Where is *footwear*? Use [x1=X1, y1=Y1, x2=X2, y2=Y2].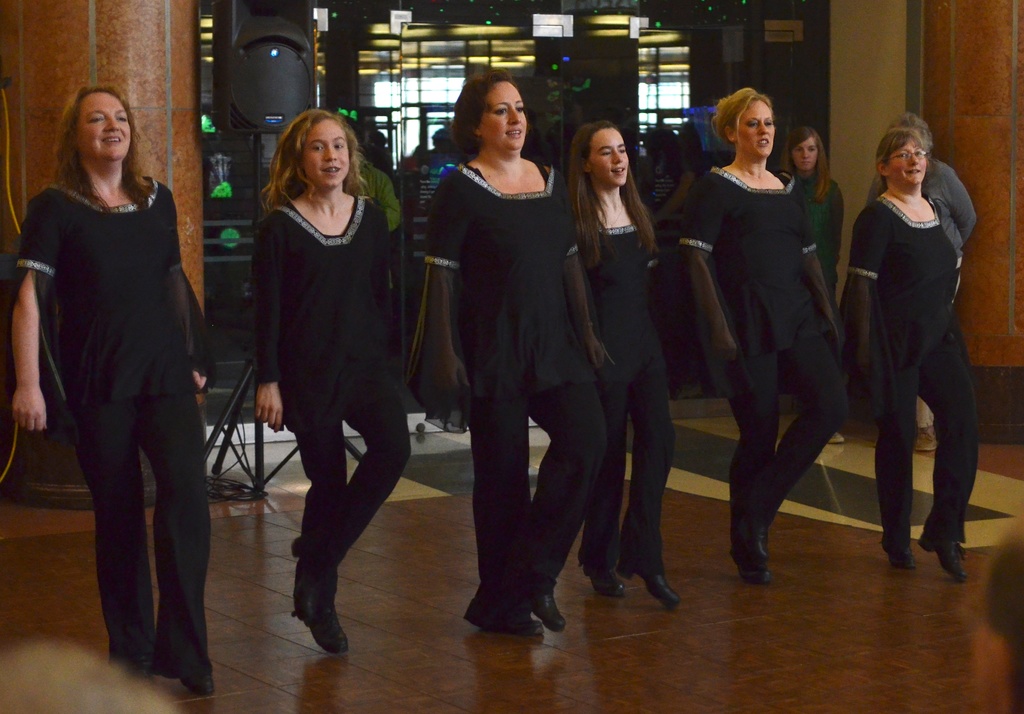
[x1=615, y1=567, x2=687, y2=604].
